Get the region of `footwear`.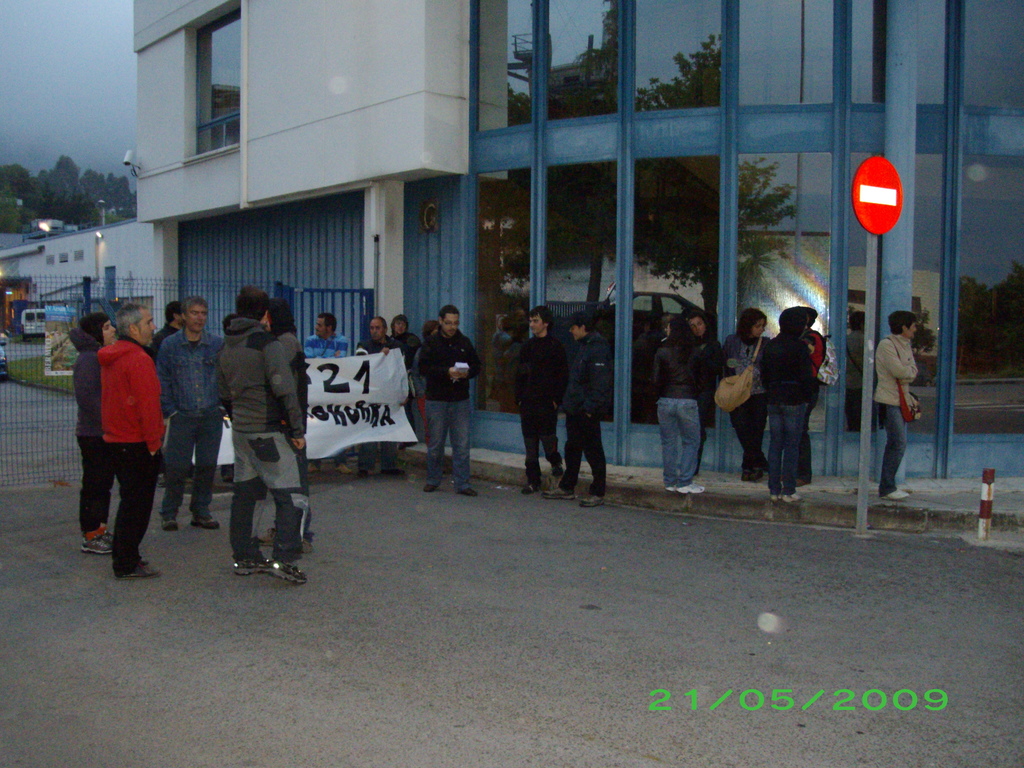
<region>549, 470, 559, 497</region>.
